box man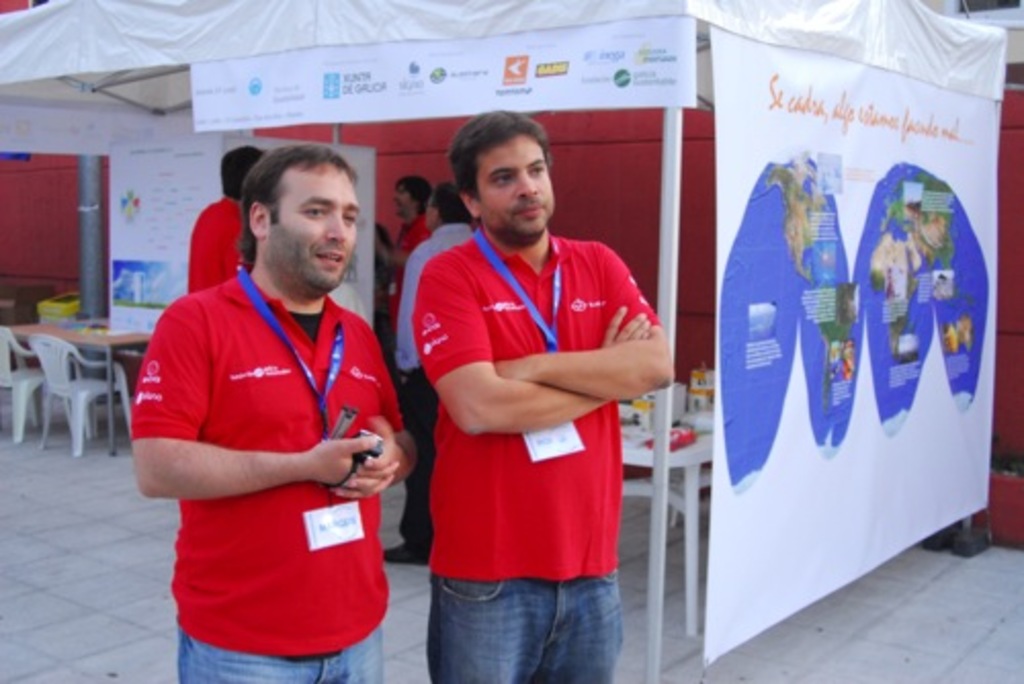
<box>416,106,672,682</box>
